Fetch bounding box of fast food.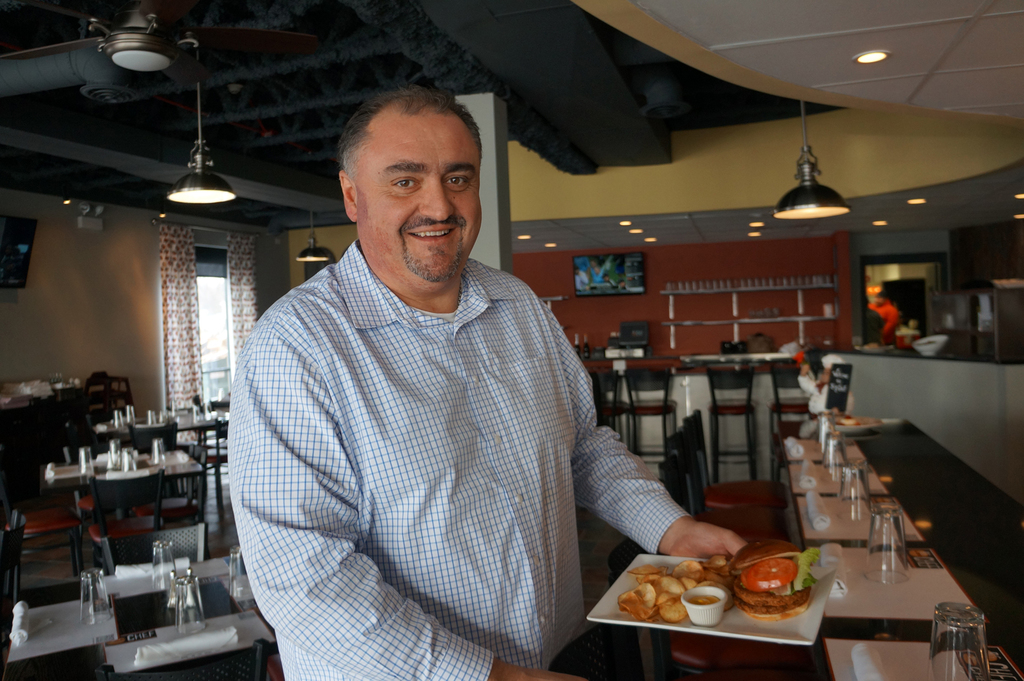
Bbox: l=730, t=537, r=826, b=624.
